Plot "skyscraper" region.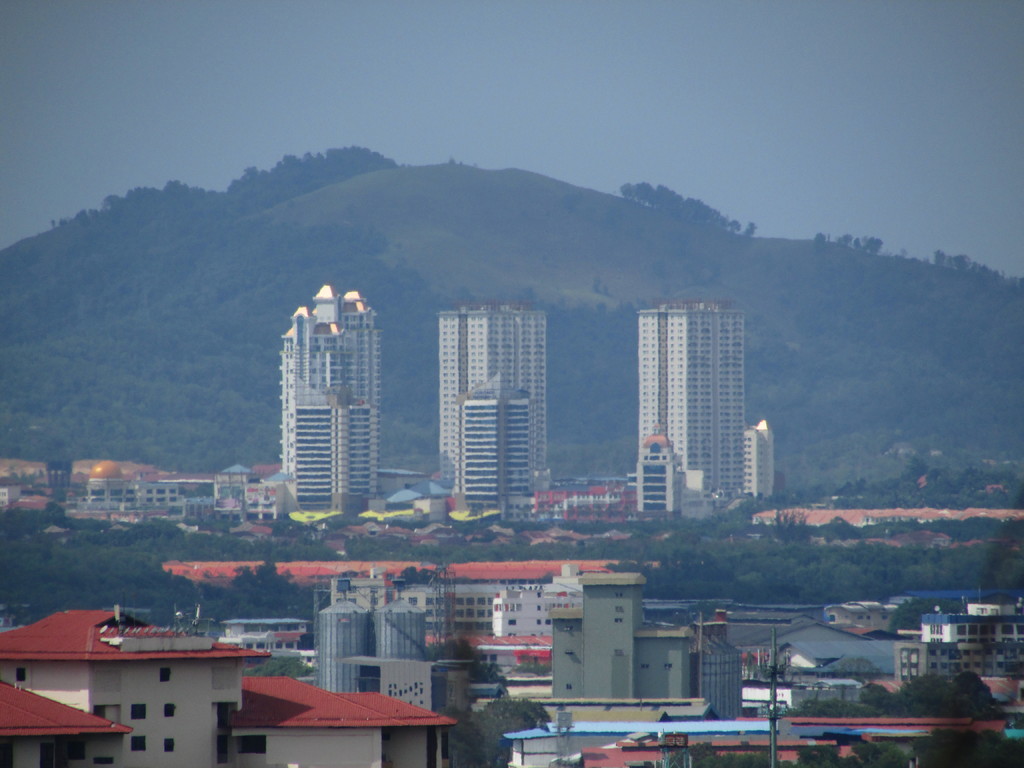
Plotted at box(436, 303, 552, 495).
